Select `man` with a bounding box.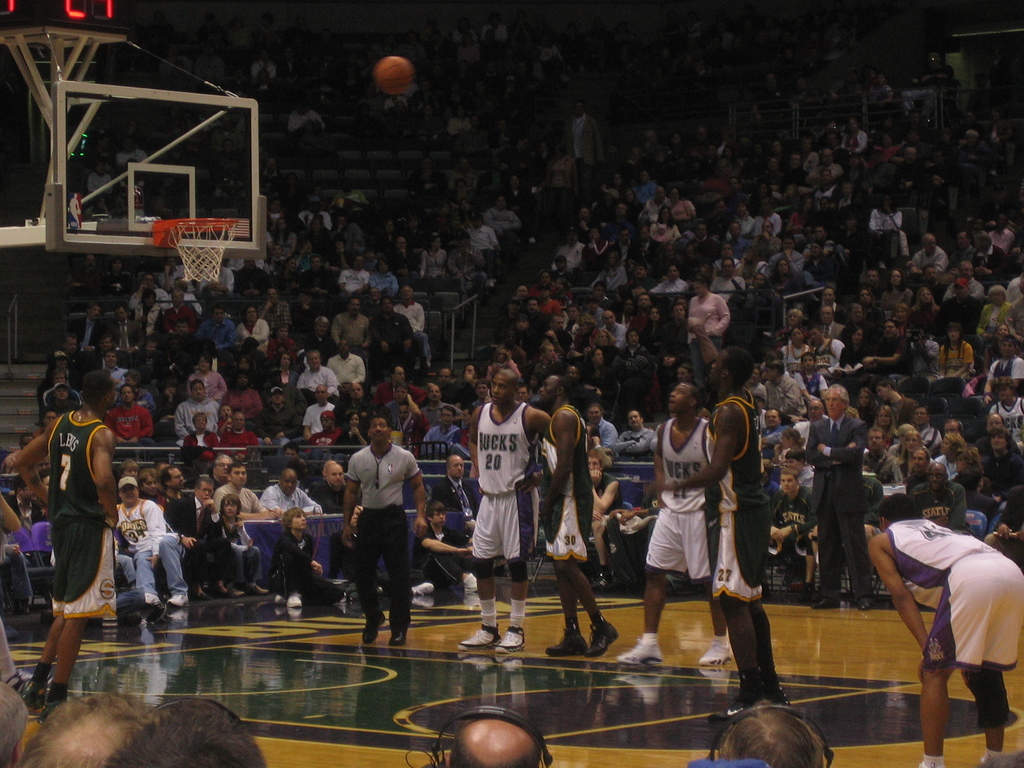
rect(14, 369, 122, 710).
